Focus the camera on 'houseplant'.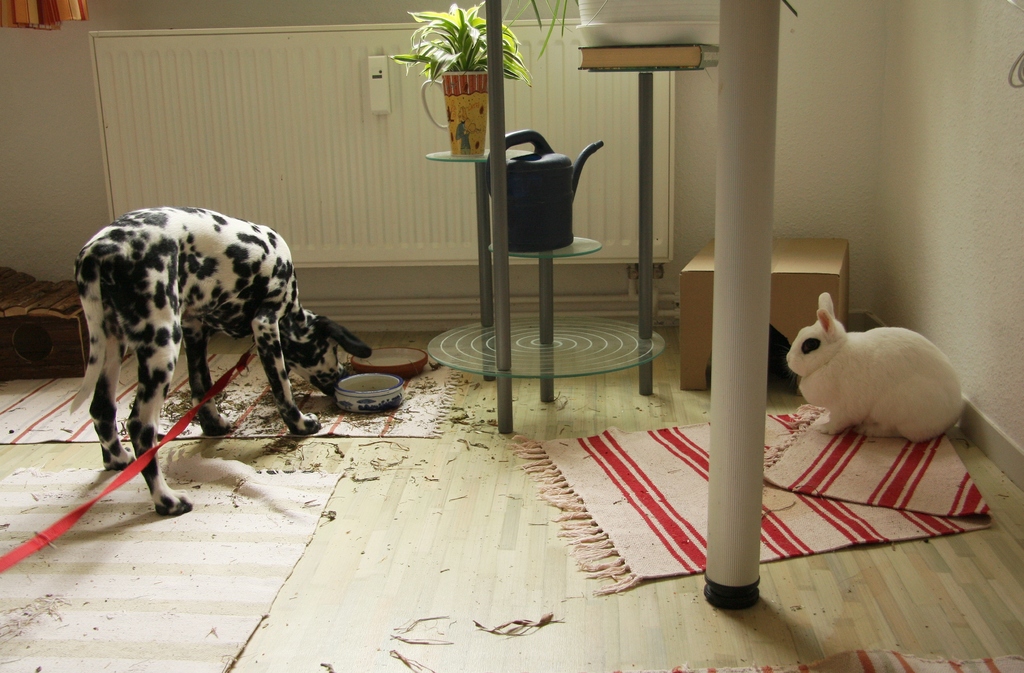
Focus region: [390, 12, 517, 166].
